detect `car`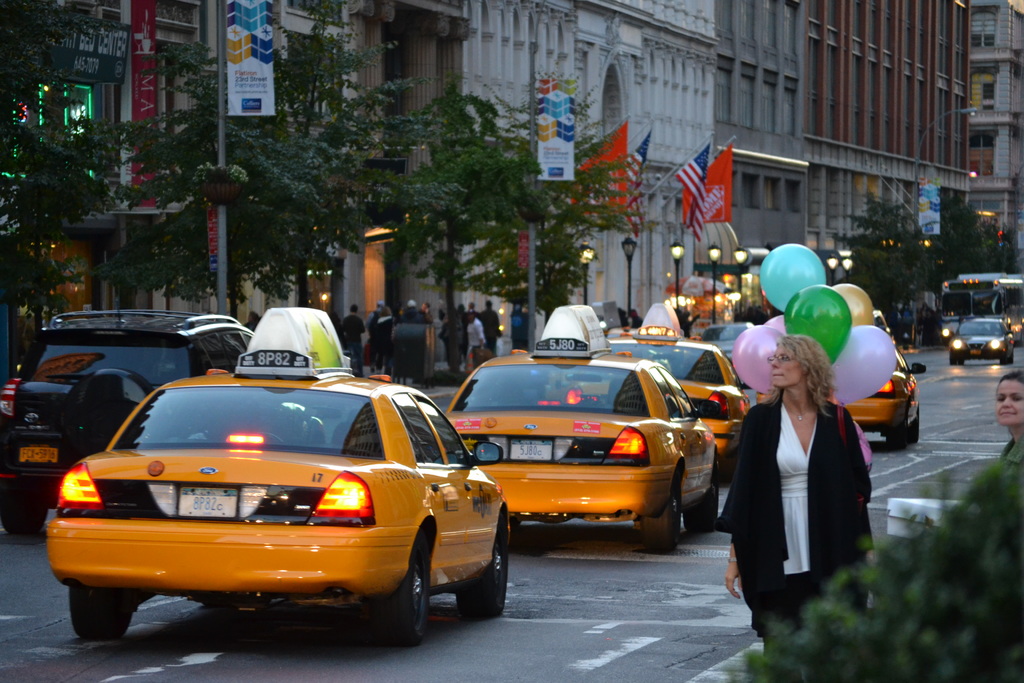
[438,352,724,552]
